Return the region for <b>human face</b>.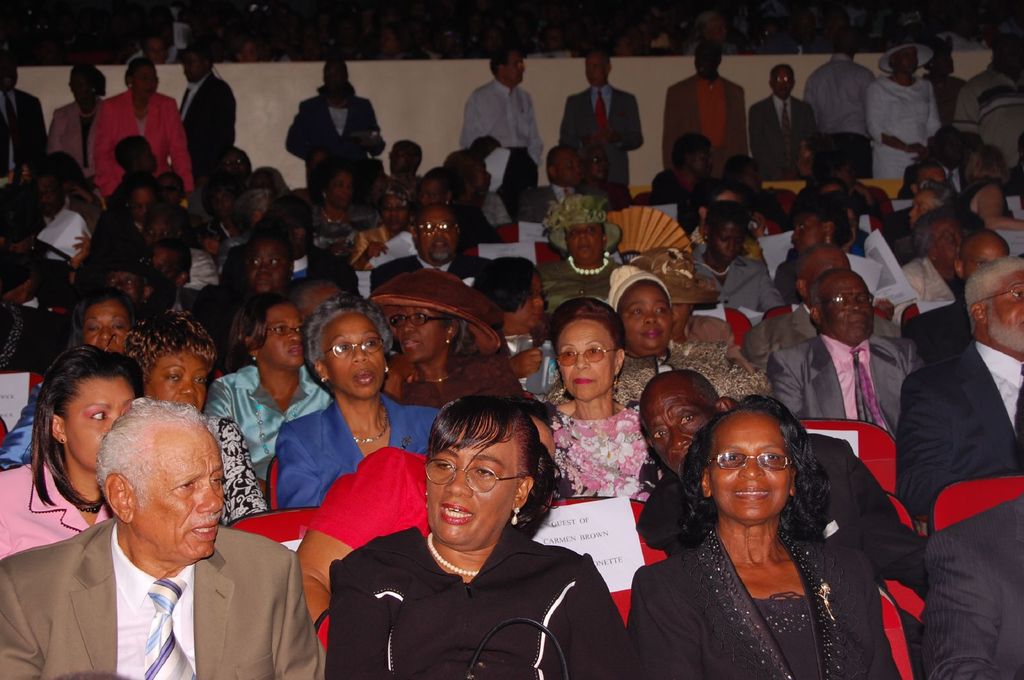
<region>329, 172, 355, 203</region>.
